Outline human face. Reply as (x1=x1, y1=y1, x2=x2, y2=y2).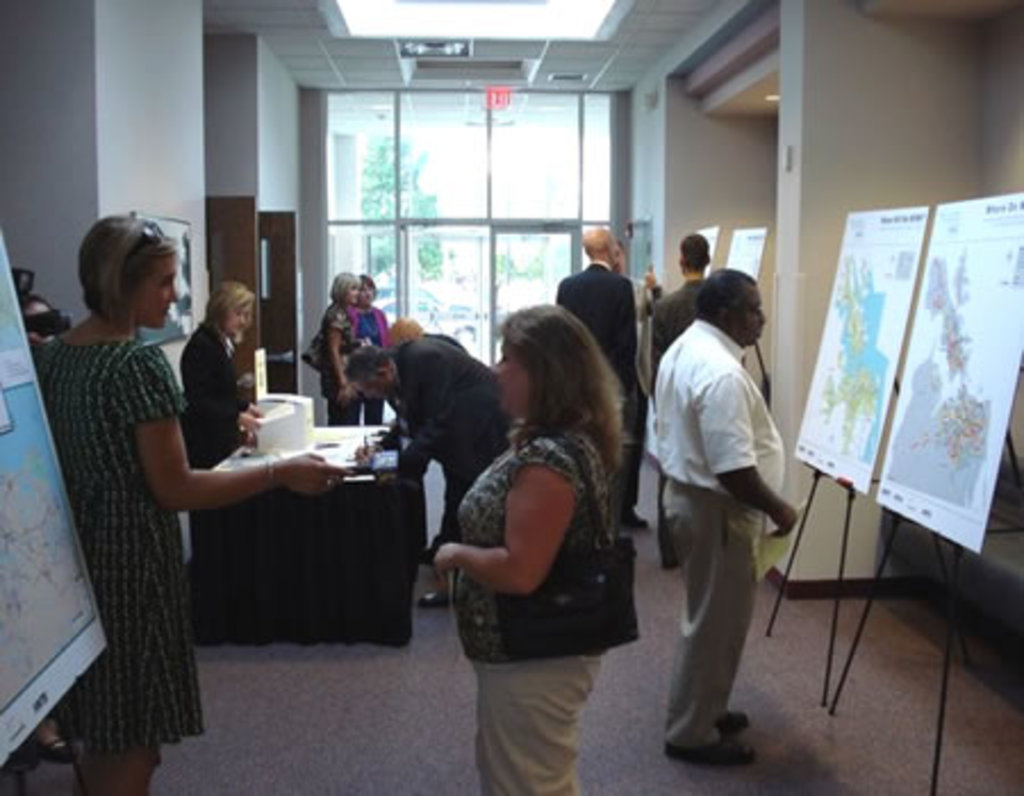
(x1=232, y1=307, x2=246, y2=332).
